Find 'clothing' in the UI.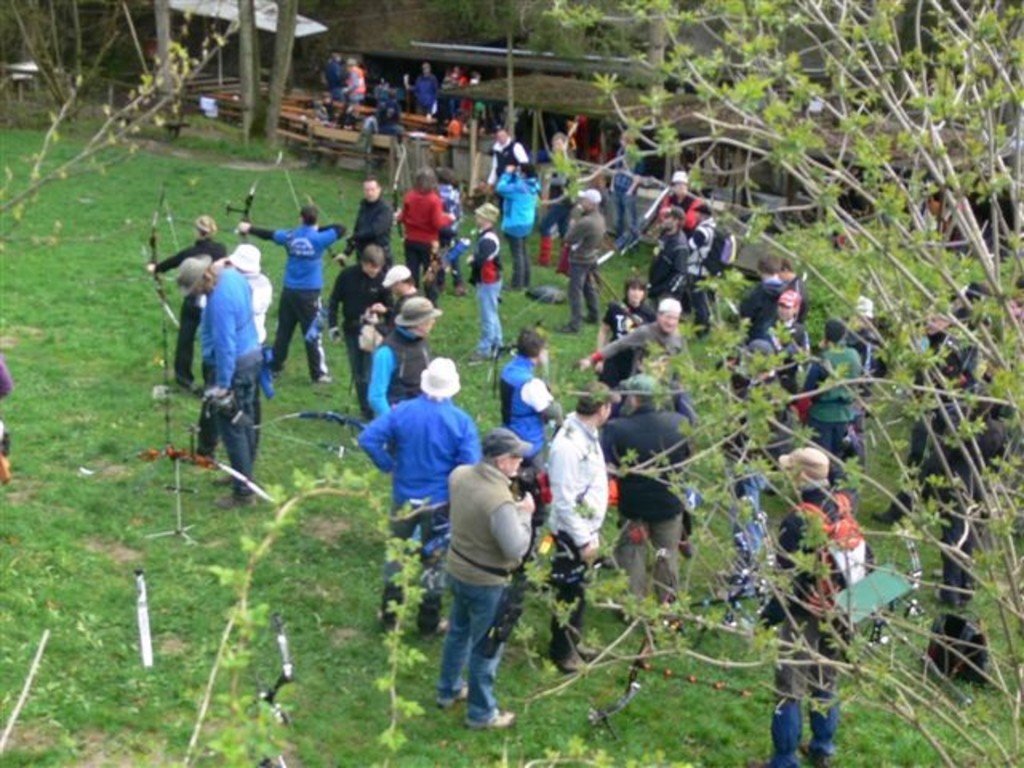
UI element at x1=598 y1=400 x2=696 y2=610.
